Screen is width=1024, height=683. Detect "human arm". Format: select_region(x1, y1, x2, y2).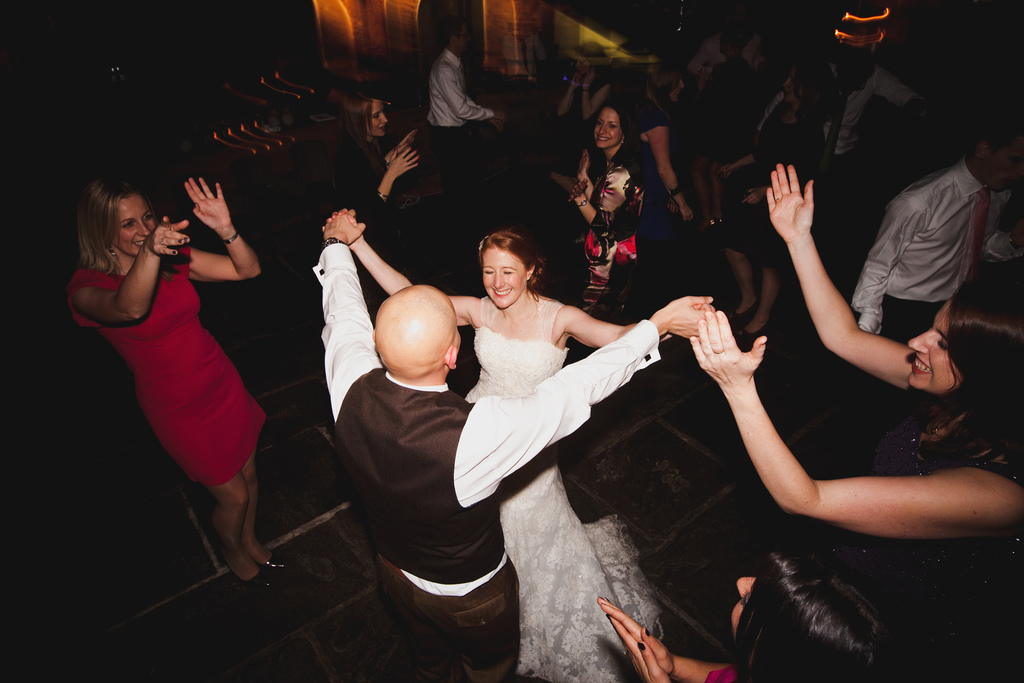
select_region(870, 63, 944, 128).
